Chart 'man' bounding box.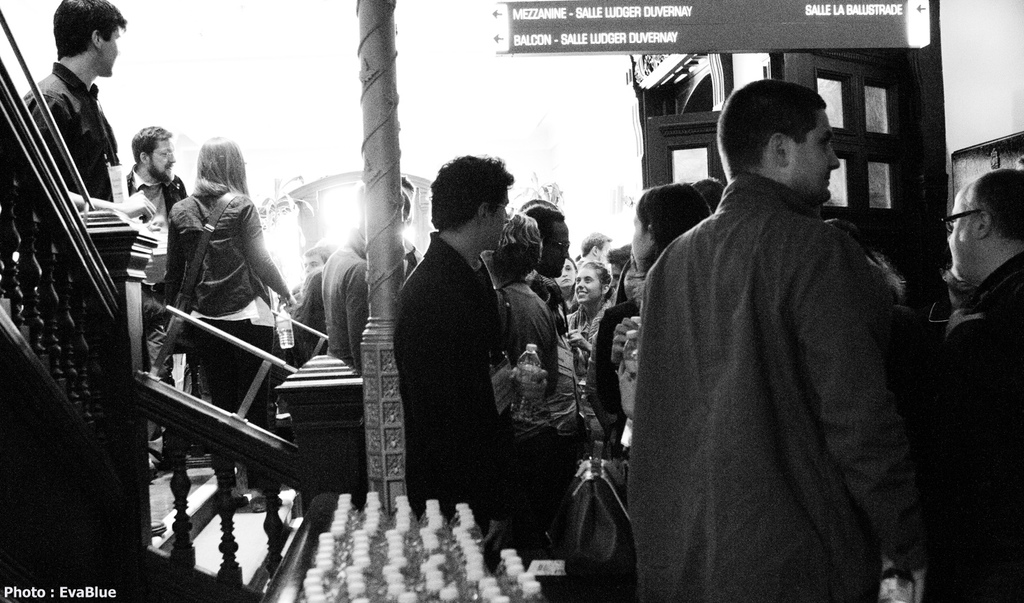
Charted: <box>14,0,138,262</box>.
